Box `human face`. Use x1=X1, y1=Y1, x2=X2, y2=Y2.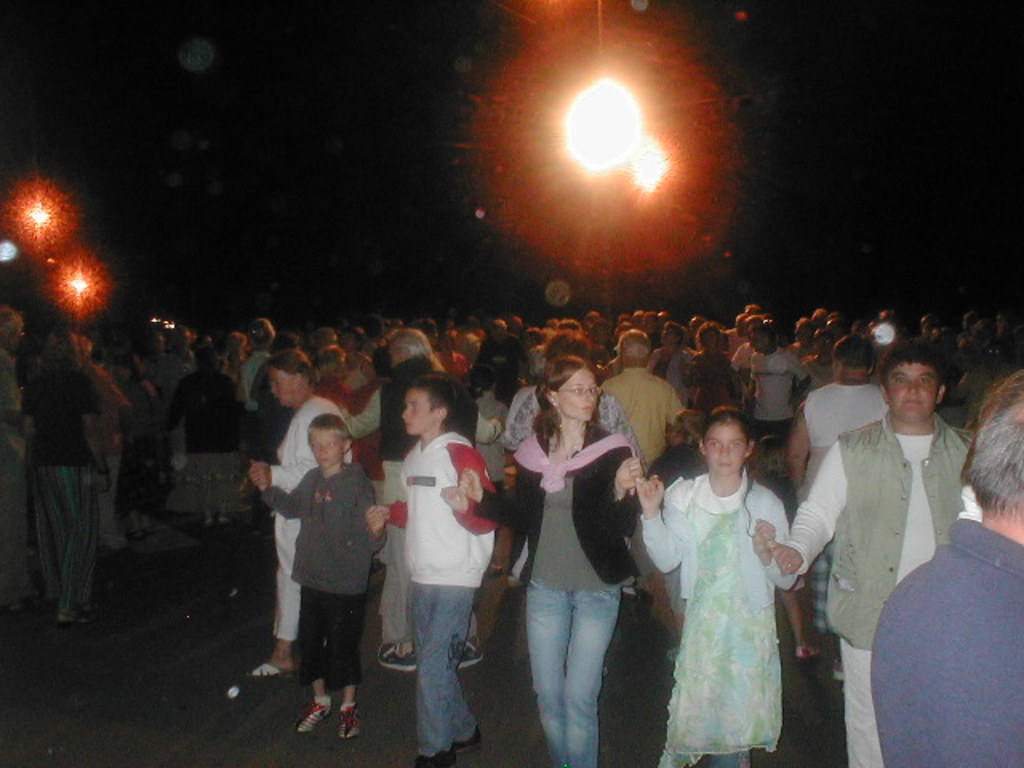
x1=269, y1=368, x2=293, y2=403.
